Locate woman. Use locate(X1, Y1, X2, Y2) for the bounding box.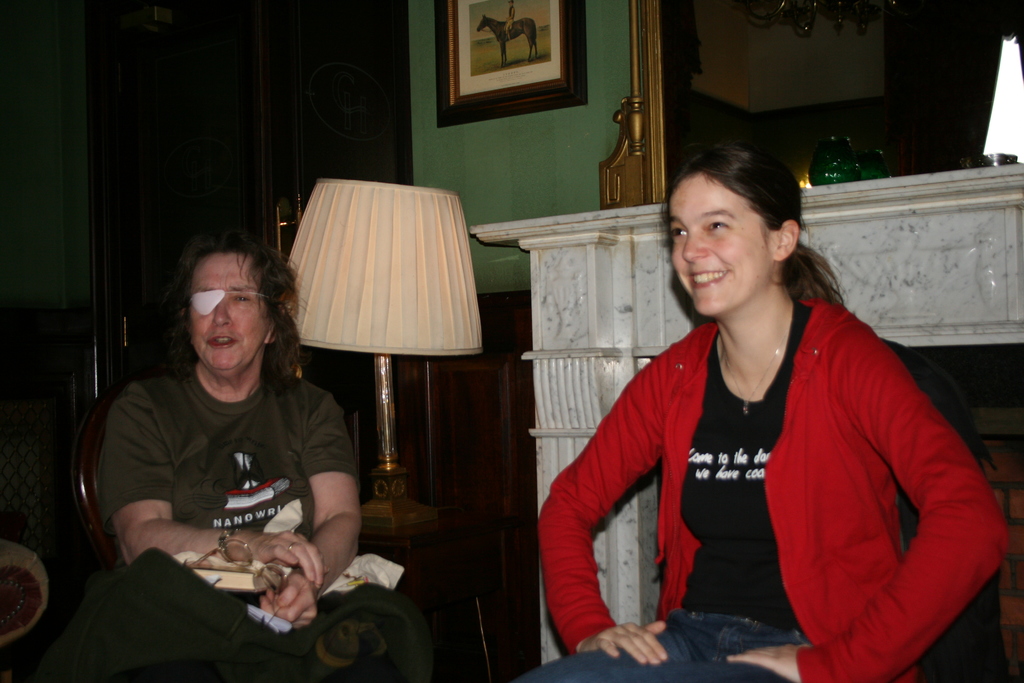
locate(516, 149, 1011, 682).
